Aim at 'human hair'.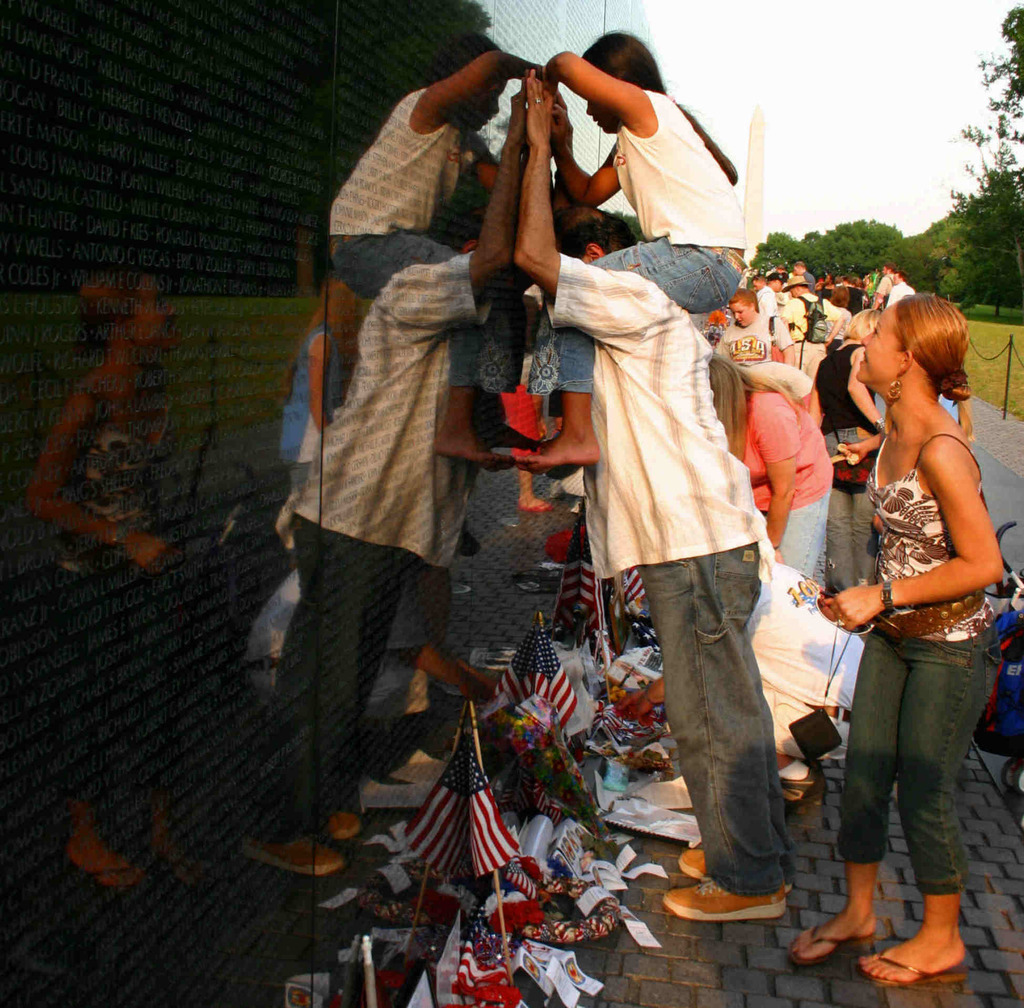
Aimed at pyautogui.locateOnScreen(792, 260, 806, 270).
